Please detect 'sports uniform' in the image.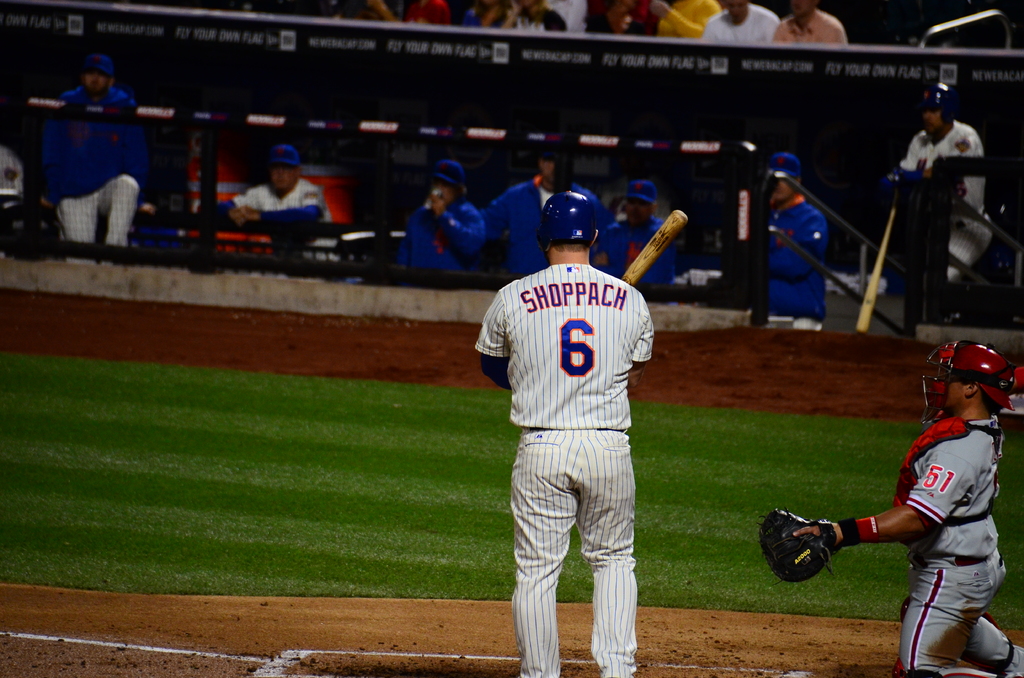
{"x1": 895, "y1": 104, "x2": 989, "y2": 303}.
